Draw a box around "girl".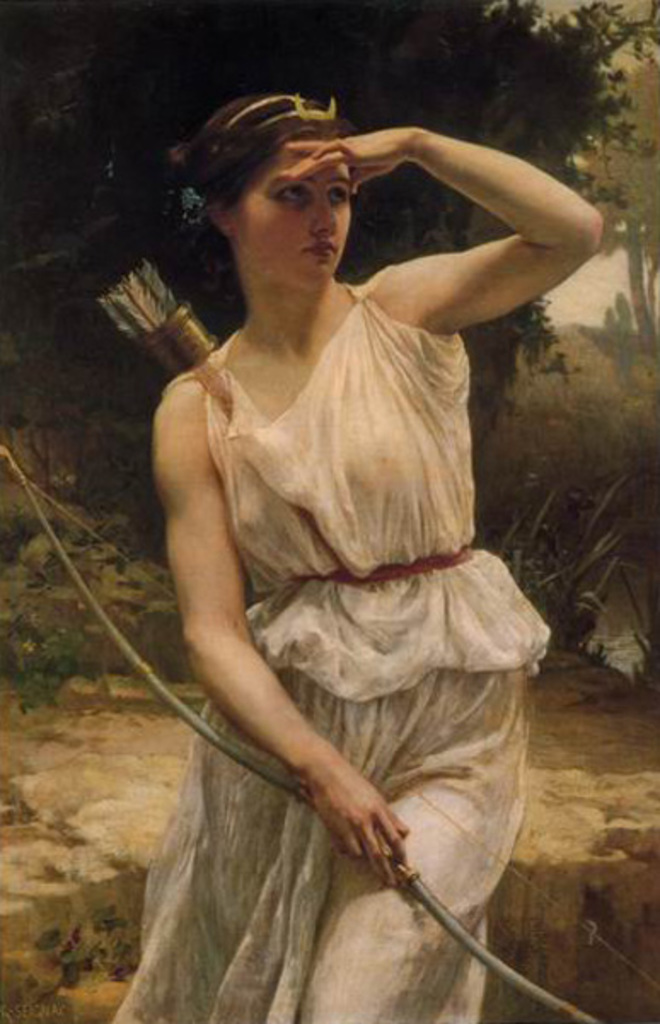
(x1=107, y1=82, x2=605, y2=1022).
